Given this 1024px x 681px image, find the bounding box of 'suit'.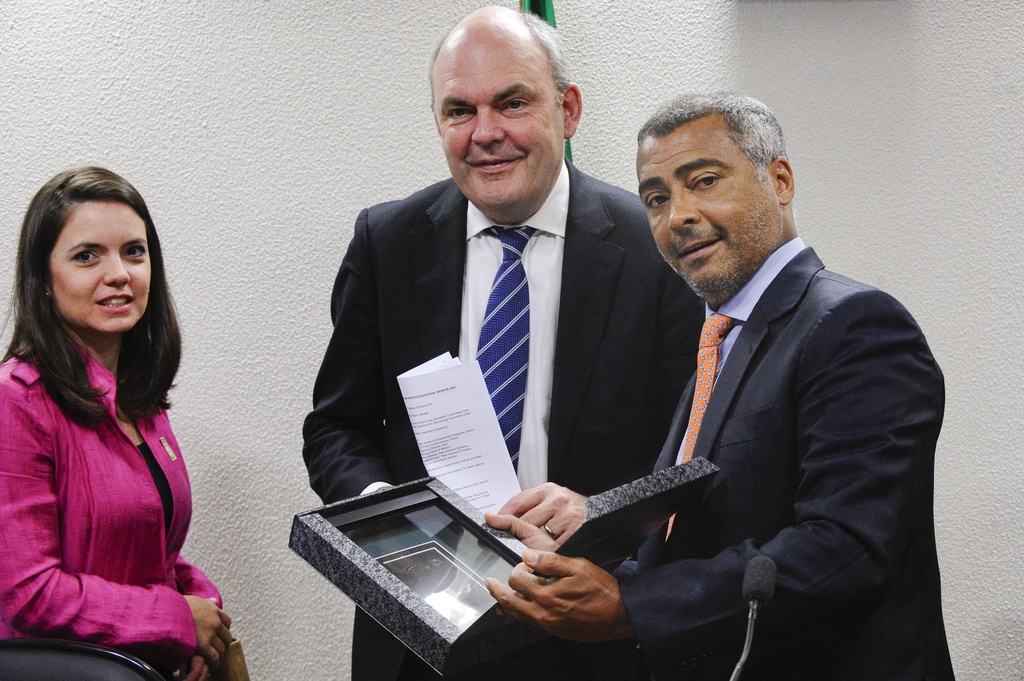
<bbox>621, 246, 955, 680</bbox>.
